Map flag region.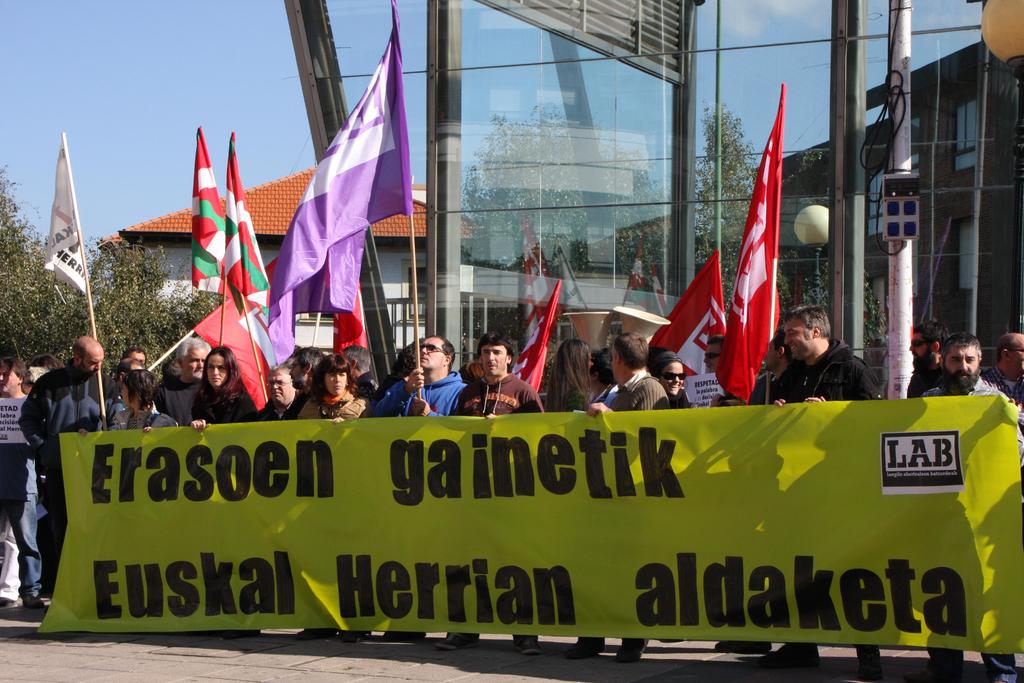
Mapped to left=512, top=273, right=564, bottom=386.
